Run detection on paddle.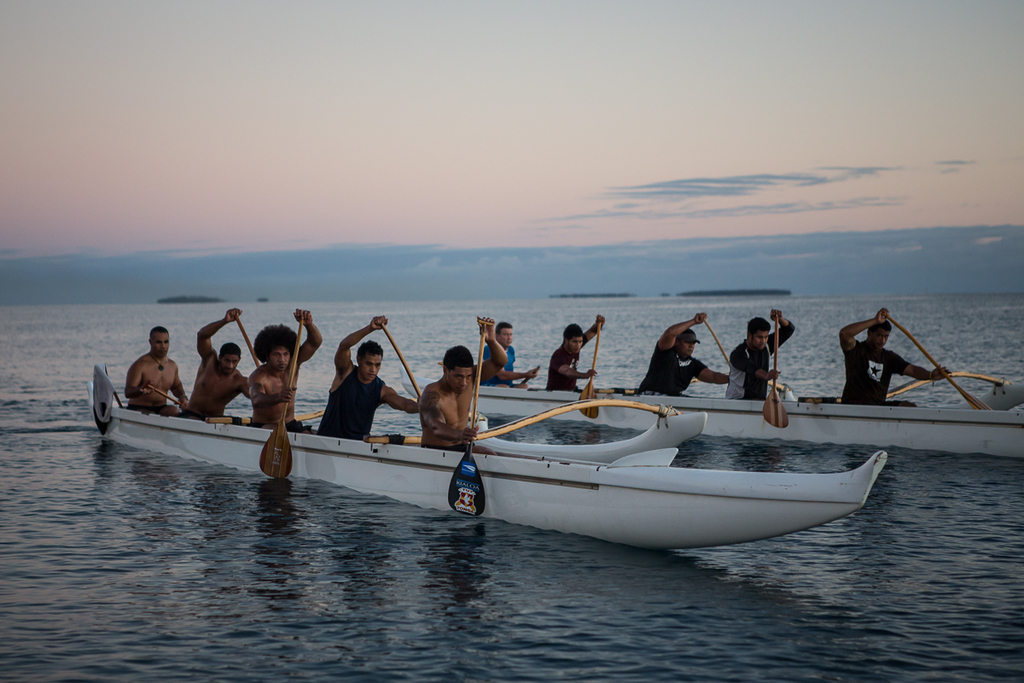
Result: x1=702 y1=317 x2=730 y2=371.
